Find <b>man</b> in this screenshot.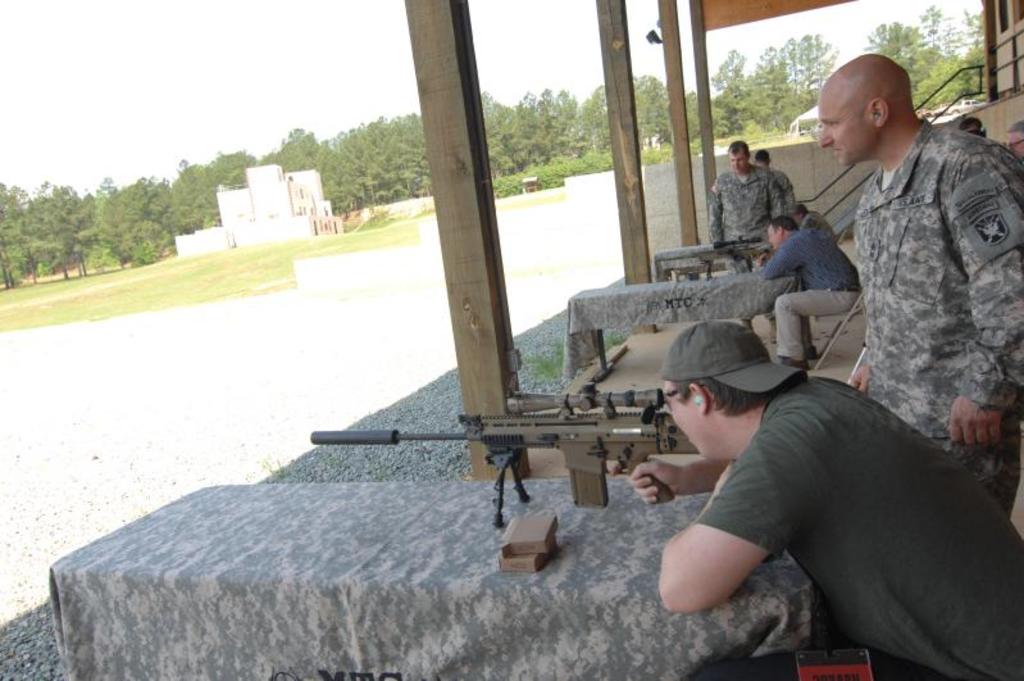
The bounding box for <b>man</b> is <region>961, 118, 983, 136</region>.
